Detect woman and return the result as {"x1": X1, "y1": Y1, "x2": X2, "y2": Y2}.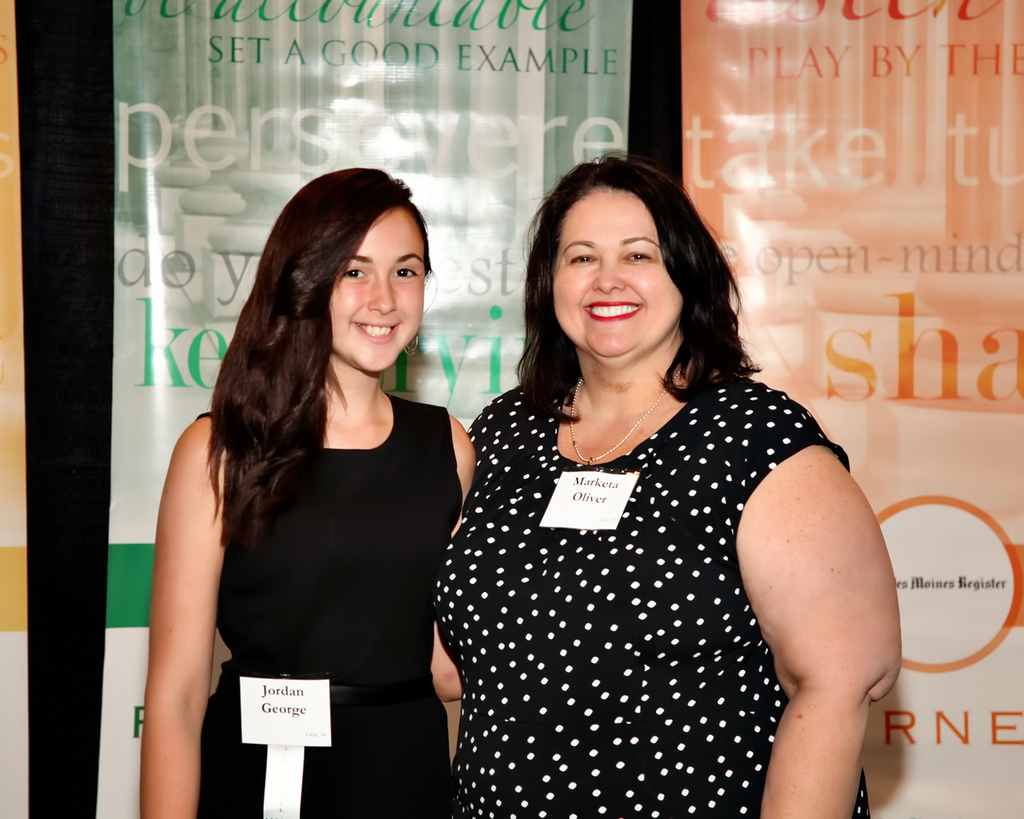
{"x1": 140, "y1": 165, "x2": 481, "y2": 818}.
